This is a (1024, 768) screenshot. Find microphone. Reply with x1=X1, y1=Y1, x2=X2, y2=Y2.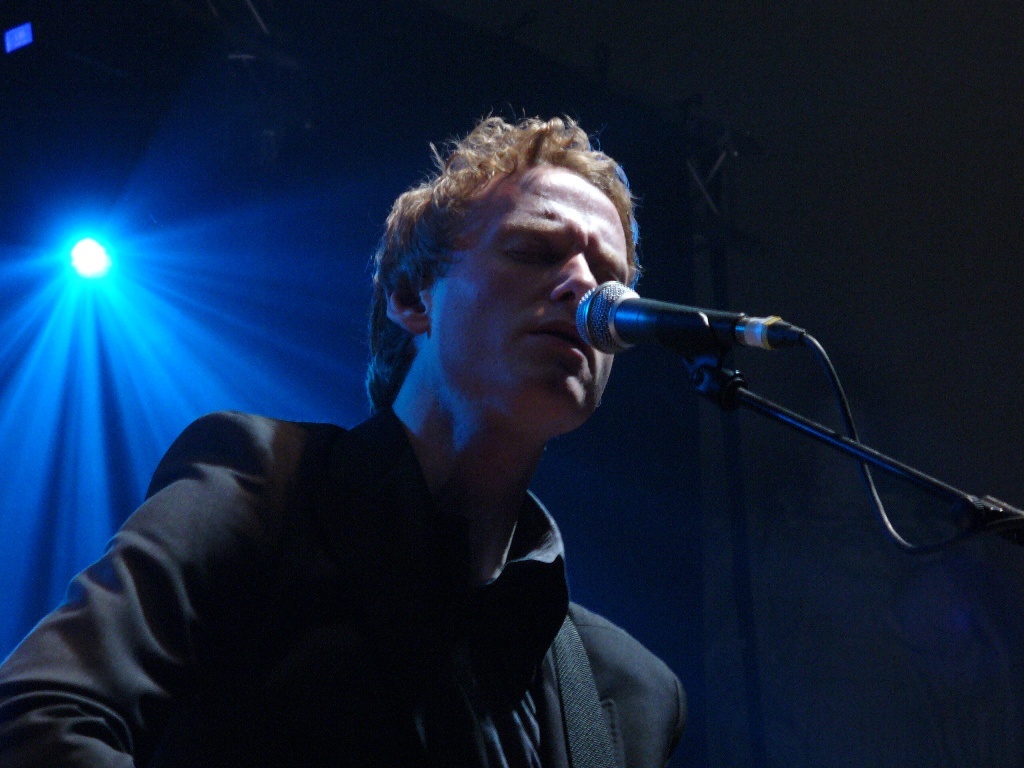
x1=553, y1=282, x2=794, y2=408.
